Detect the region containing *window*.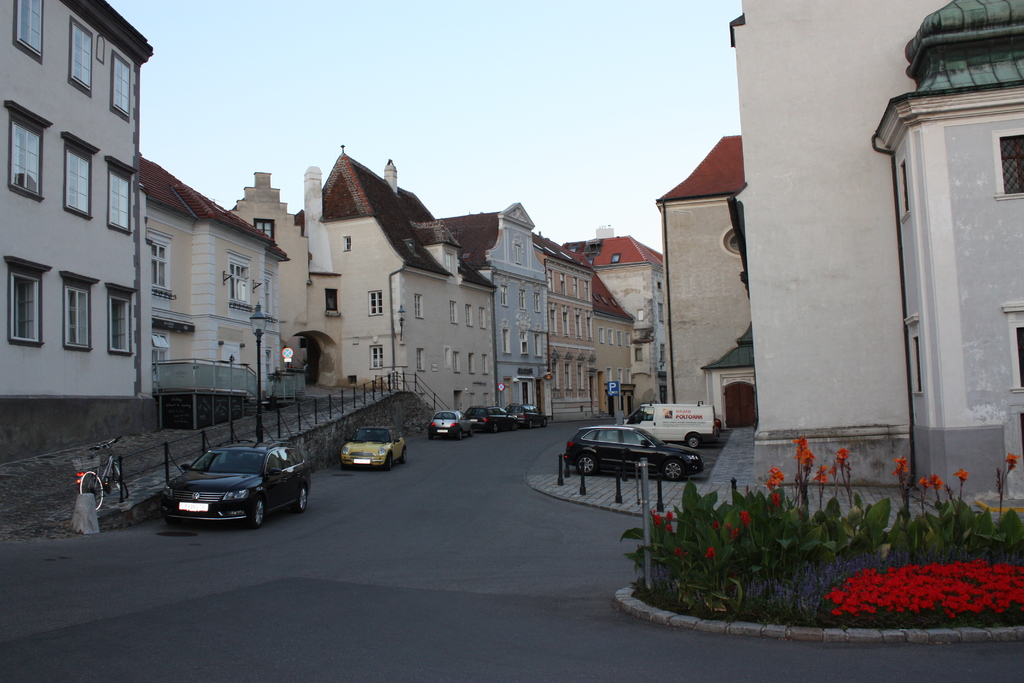
(x1=413, y1=347, x2=426, y2=372).
